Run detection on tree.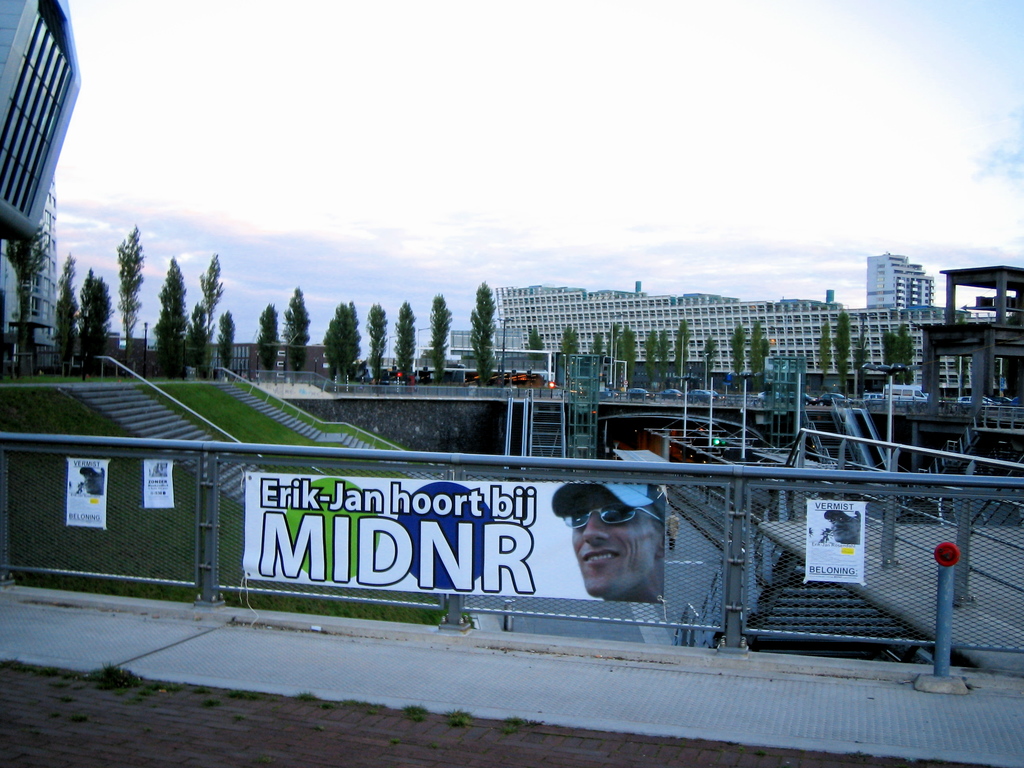
Result: locate(431, 291, 452, 382).
